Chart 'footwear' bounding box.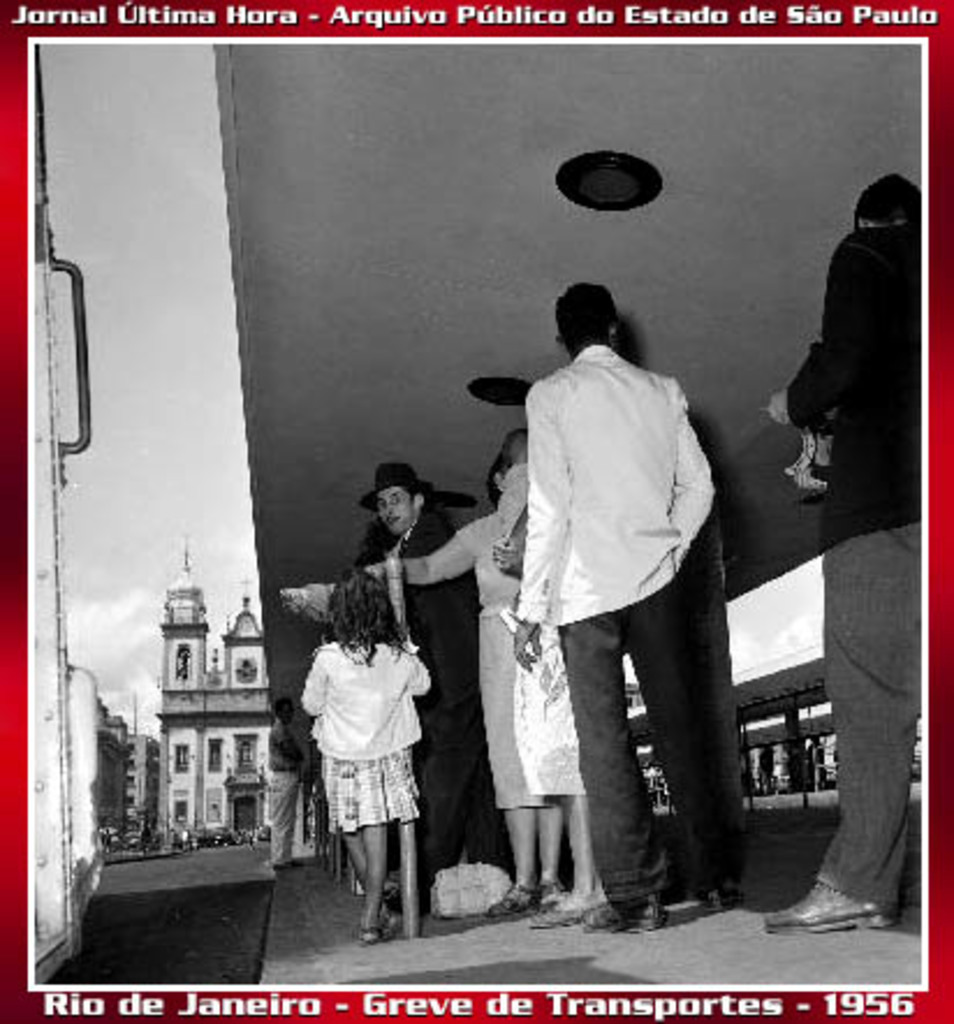
Charted: box(586, 892, 667, 934).
